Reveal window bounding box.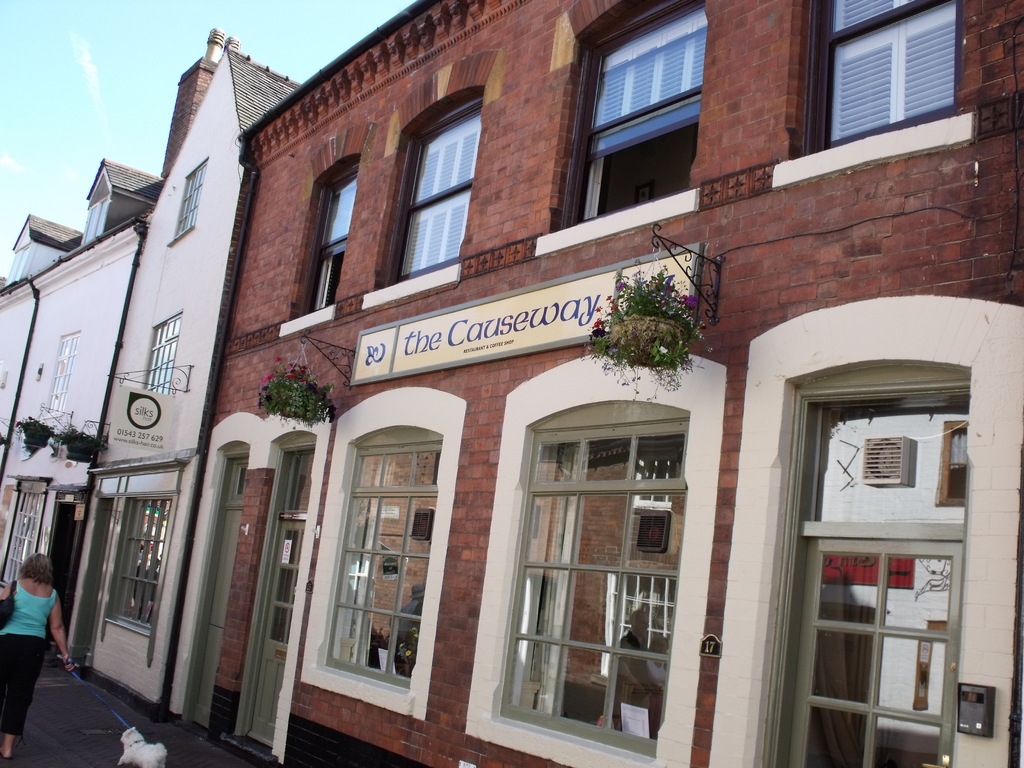
Revealed: 808/0/952/157.
